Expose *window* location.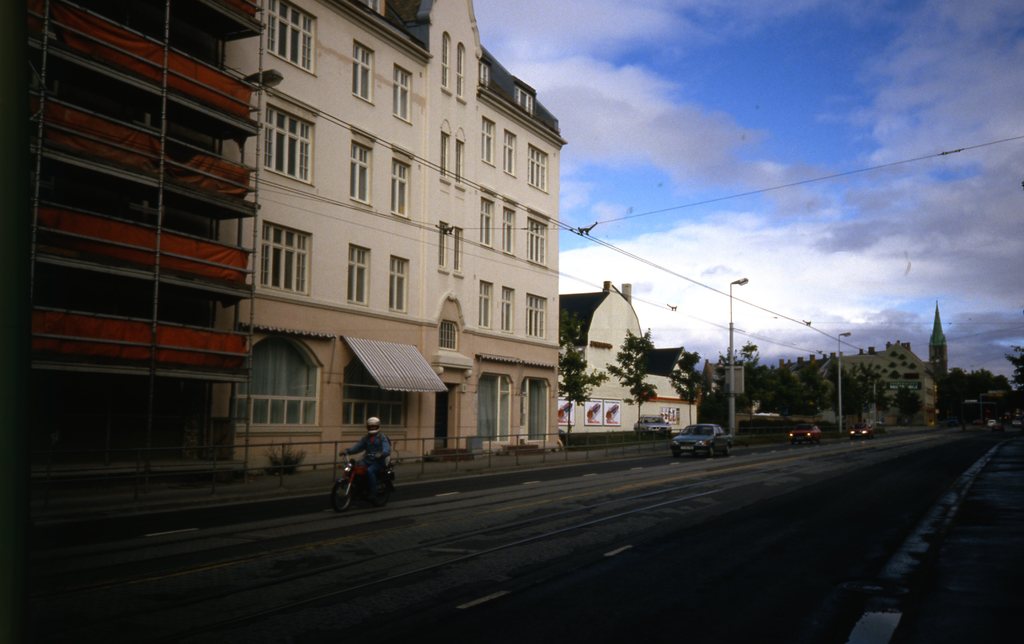
Exposed at 234:339:318:428.
